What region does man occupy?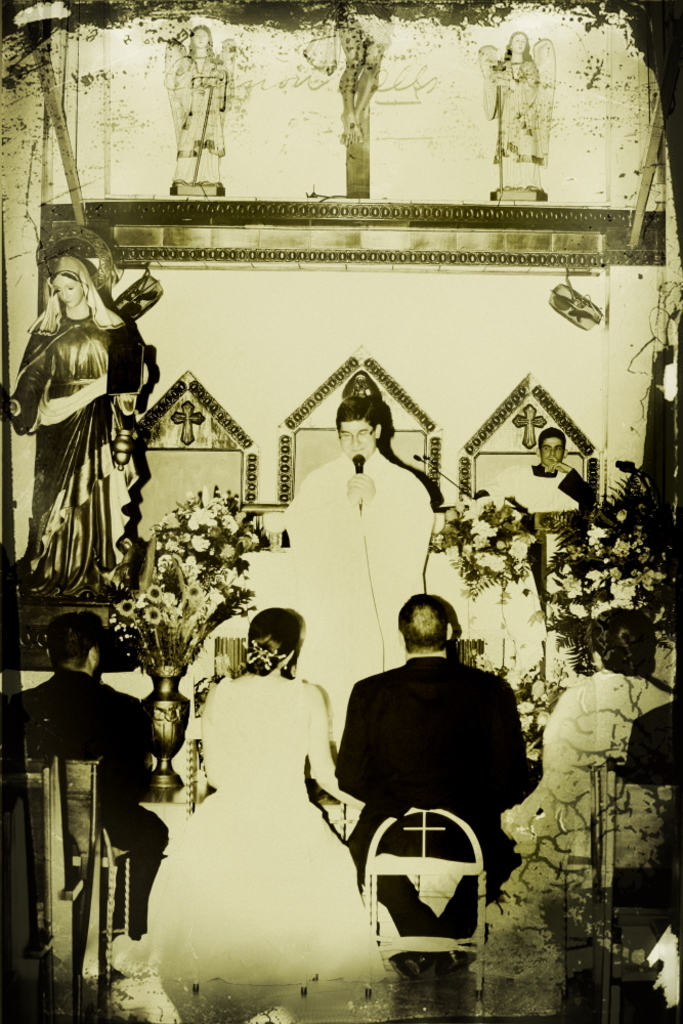
select_region(501, 426, 607, 523).
